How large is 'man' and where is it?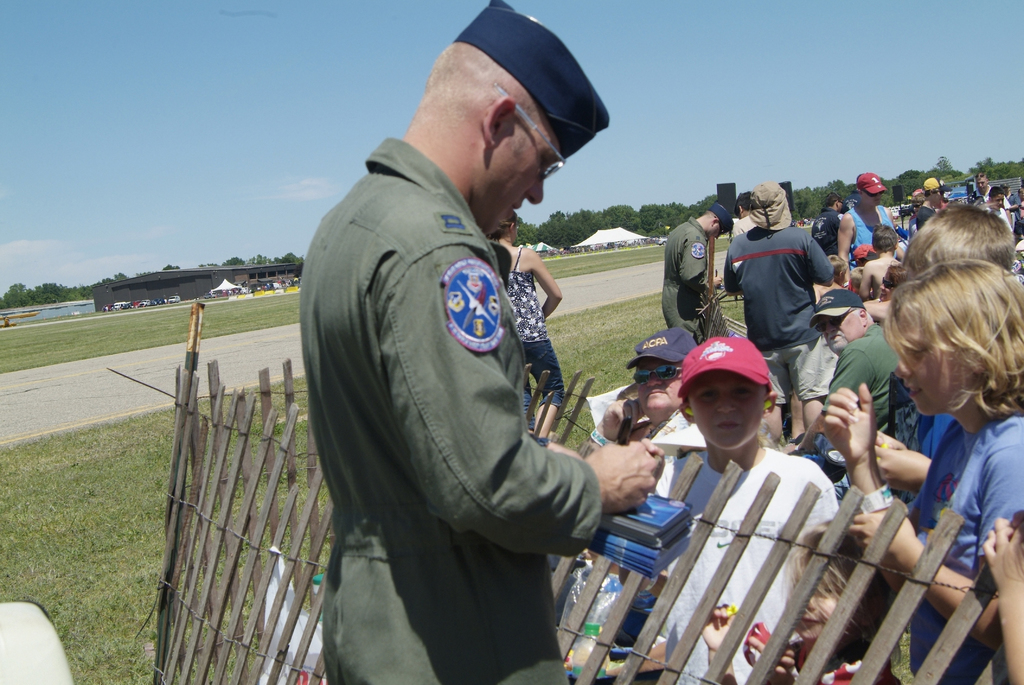
Bounding box: region(667, 198, 734, 335).
